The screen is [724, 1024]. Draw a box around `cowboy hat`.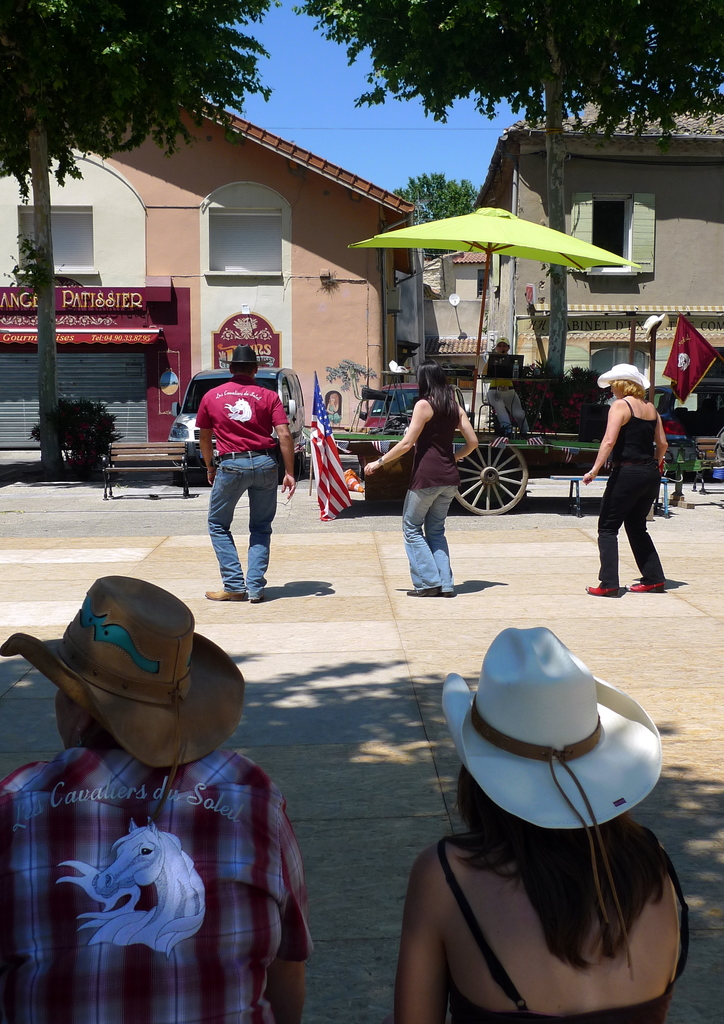
<box>601,365,652,390</box>.
